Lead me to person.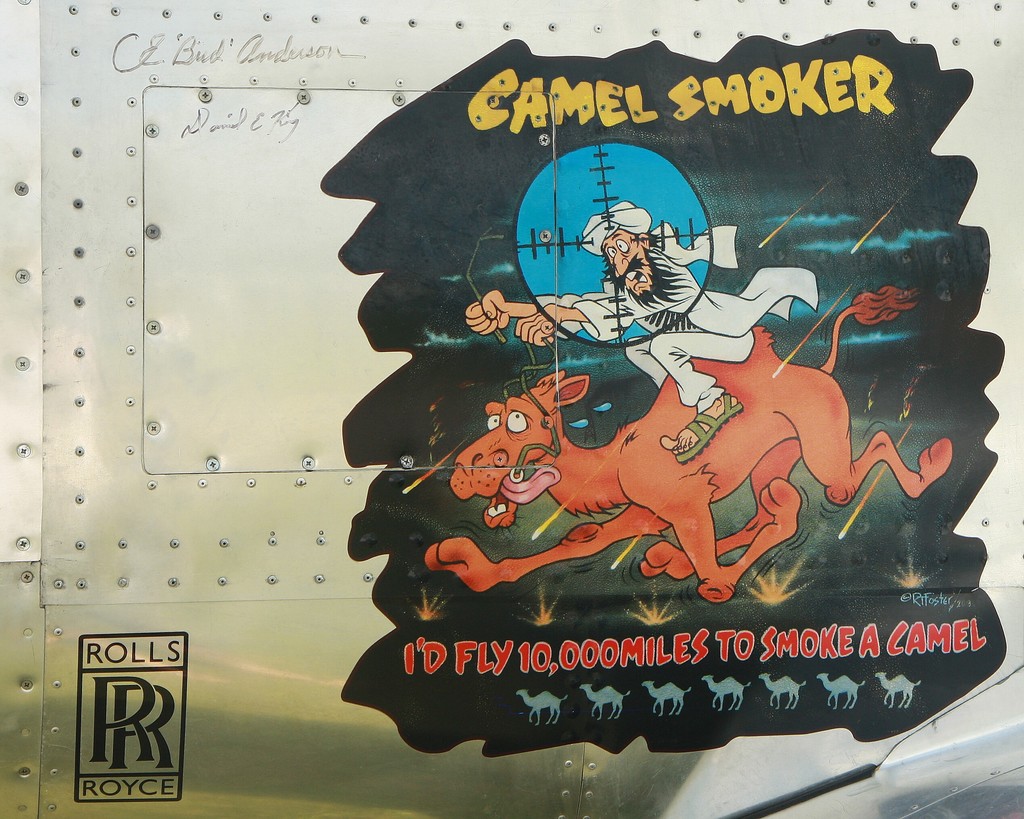
Lead to 463/199/818/459.
